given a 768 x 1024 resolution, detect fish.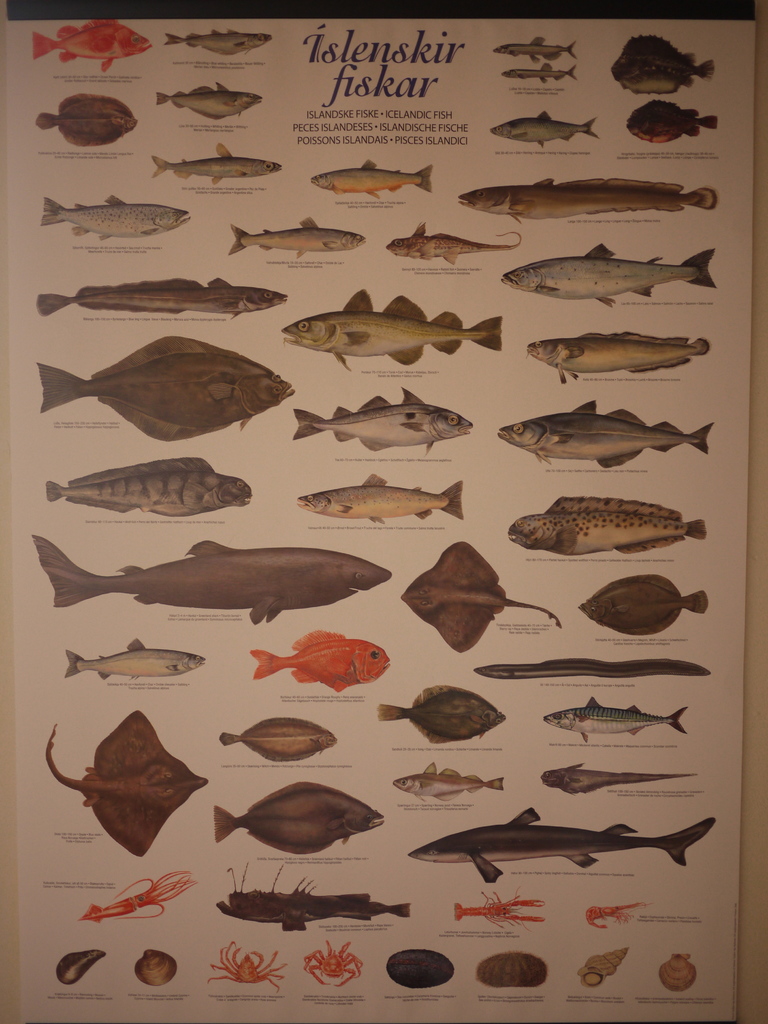
{"left": 499, "top": 240, "right": 718, "bottom": 305}.
